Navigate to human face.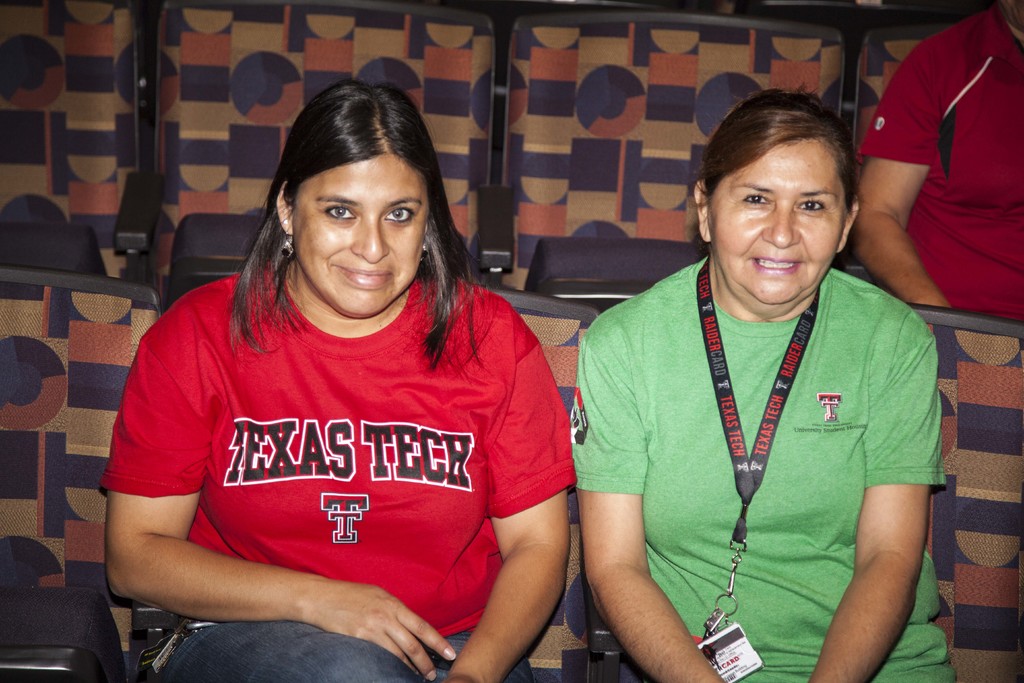
Navigation target: detection(298, 155, 425, 317).
